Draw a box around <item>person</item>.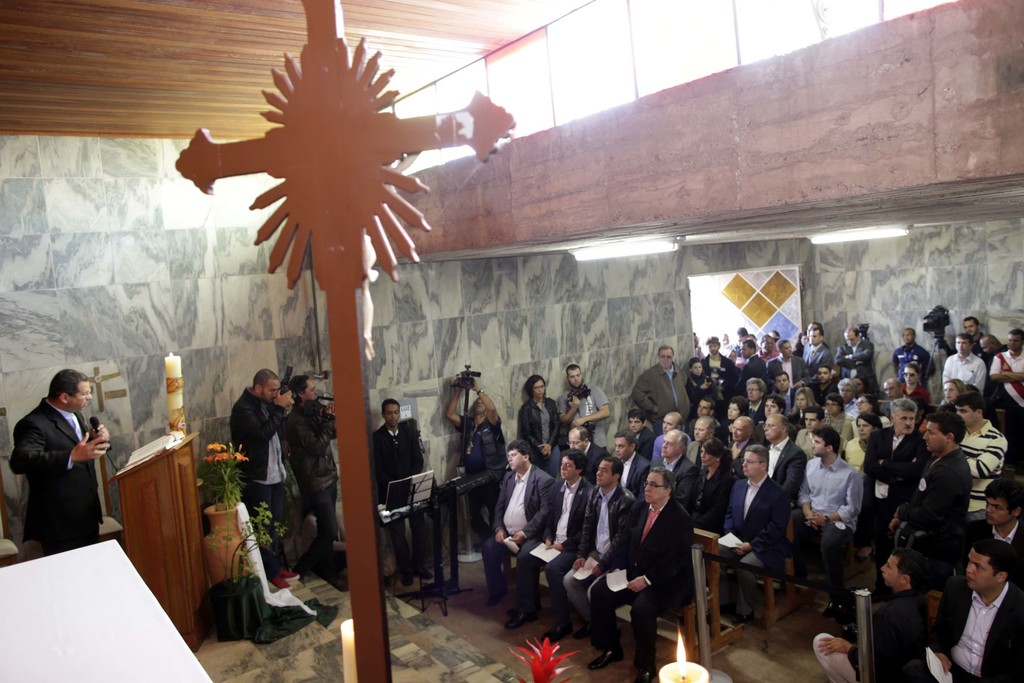
l=793, t=331, r=807, b=352.
